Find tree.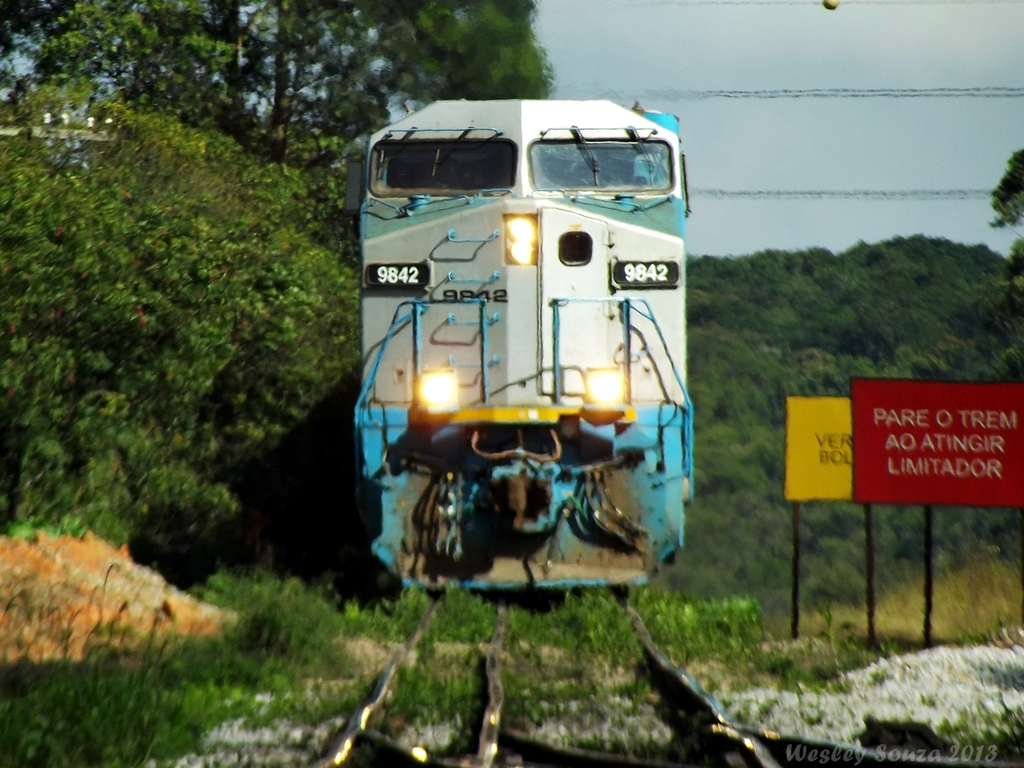
<bbox>986, 137, 1023, 231</bbox>.
